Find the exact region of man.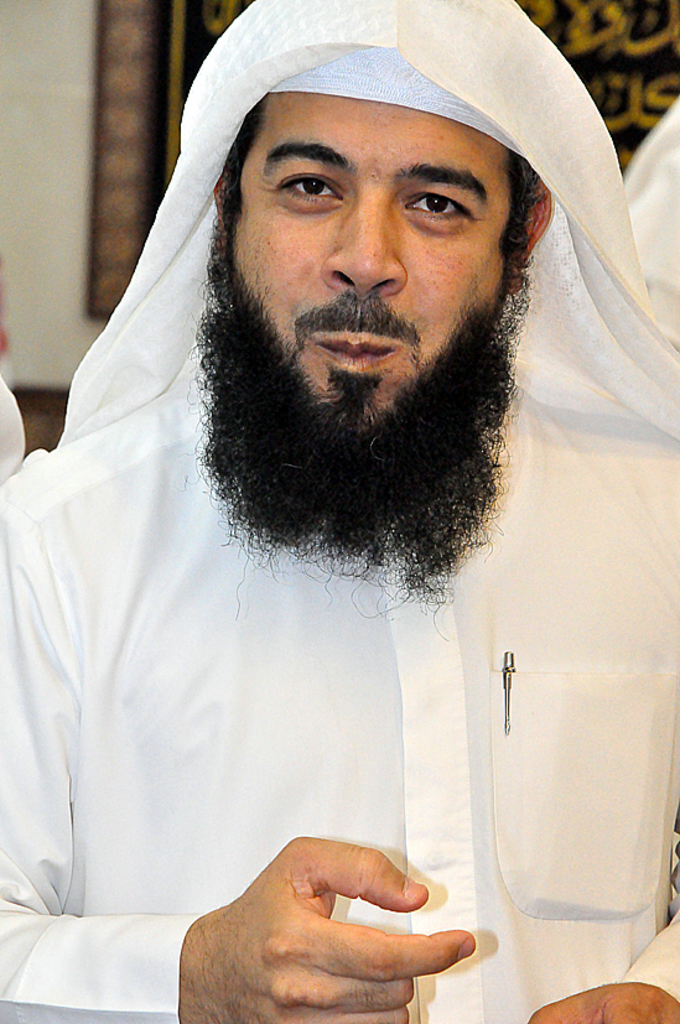
Exact region: crop(0, 6, 678, 1023).
